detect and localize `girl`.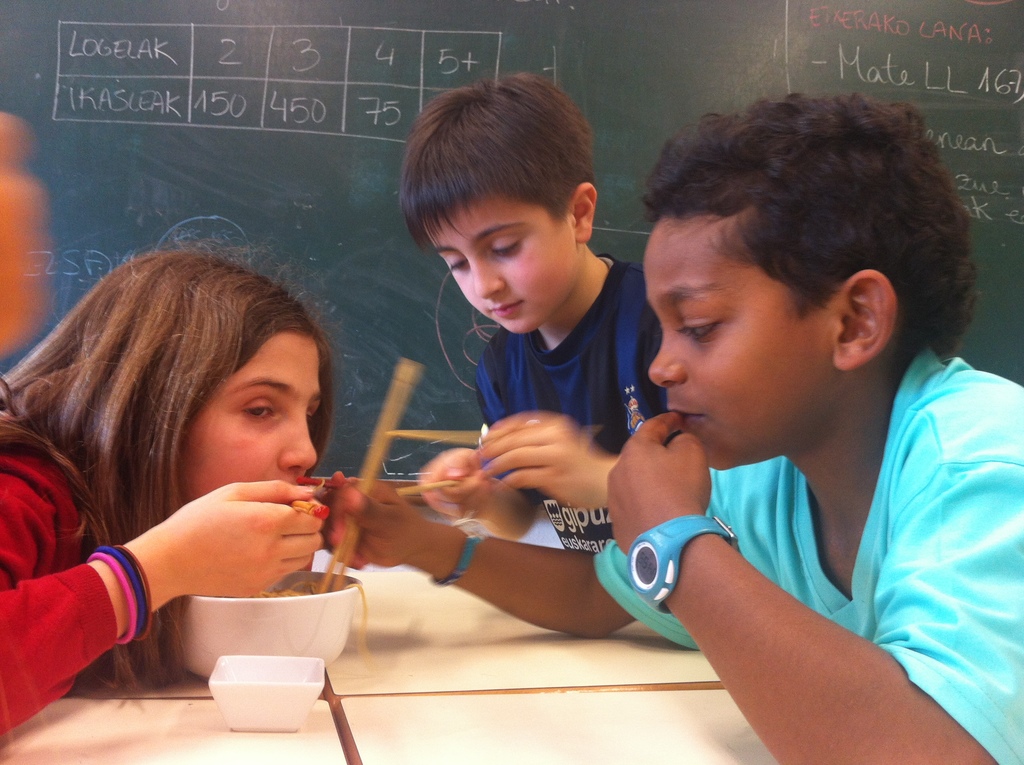
Localized at <bbox>0, 235, 346, 746</bbox>.
